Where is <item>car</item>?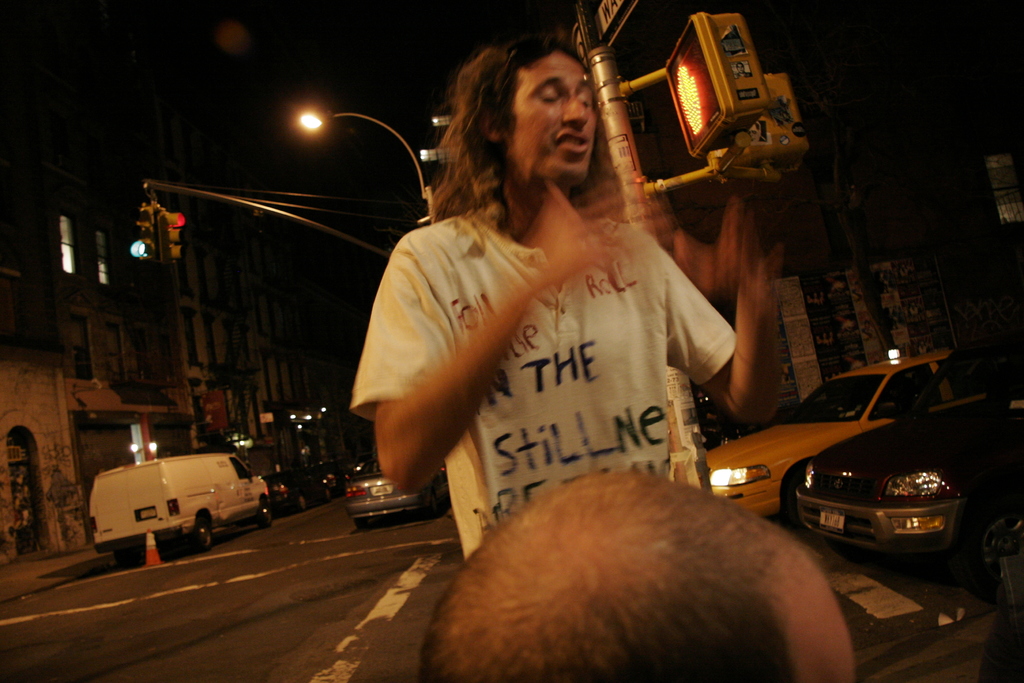
(306,458,364,490).
